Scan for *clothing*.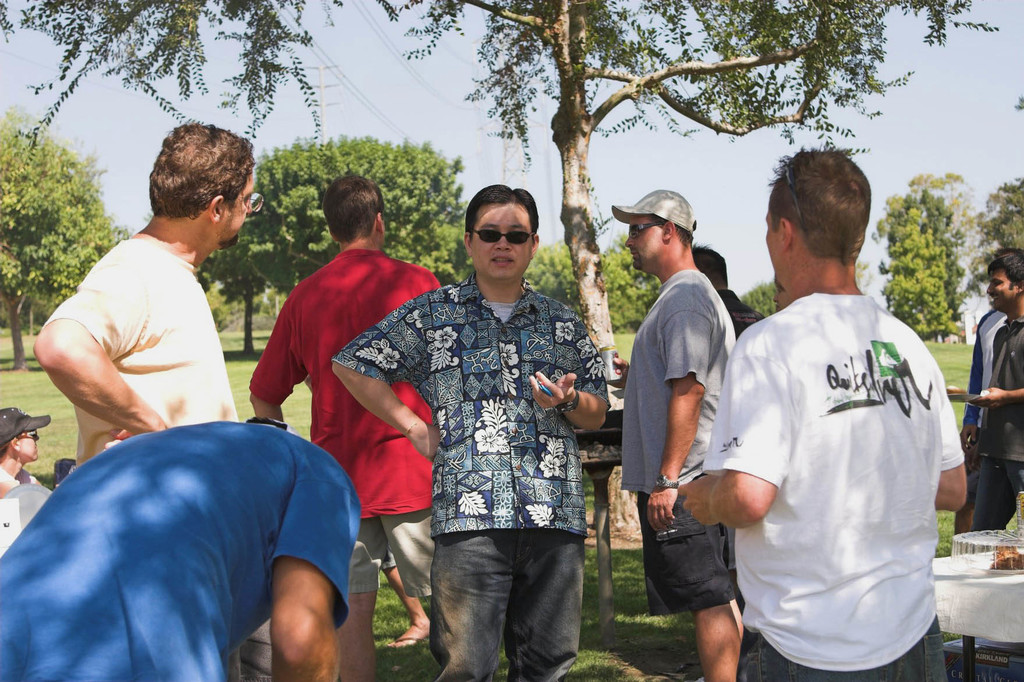
Scan result: (620, 267, 740, 612).
